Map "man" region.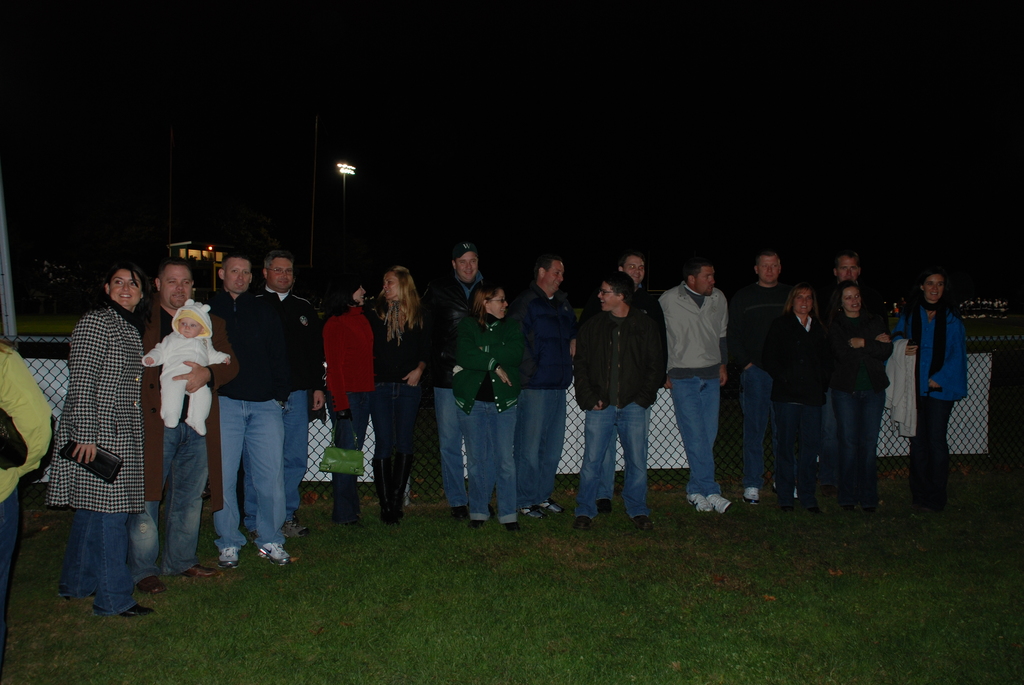
Mapped to x1=207, y1=249, x2=299, y2=566.
